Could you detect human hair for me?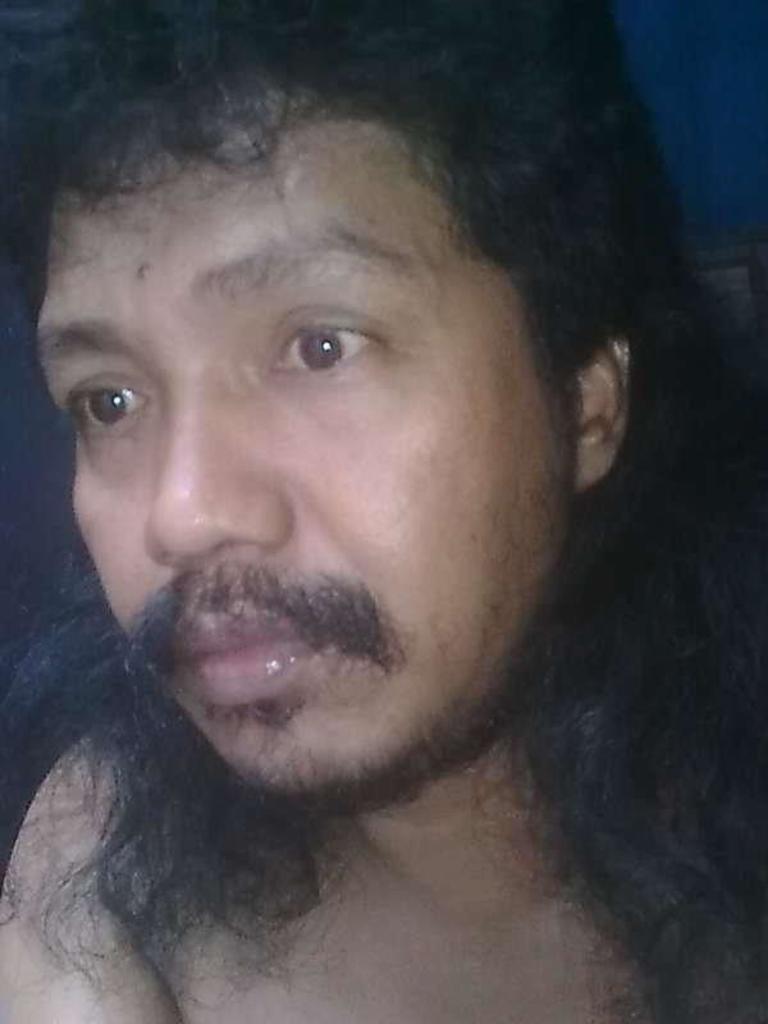
Detection result: <bbox>47, 78, 724, 900</bbox>.
